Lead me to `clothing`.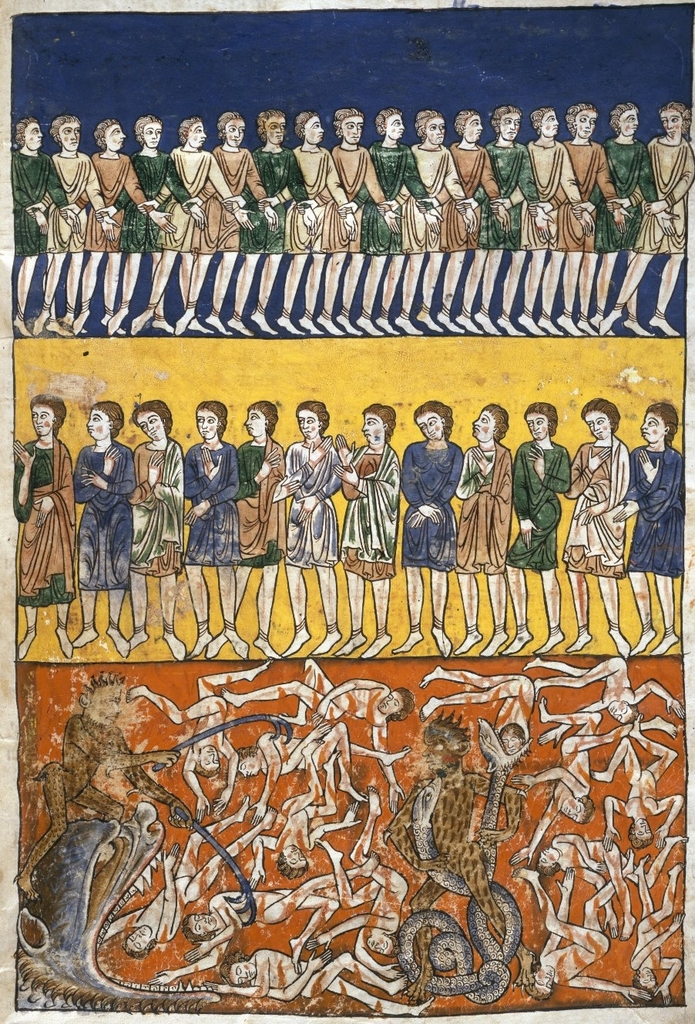
Lead to (41, 149, 106, 250).
